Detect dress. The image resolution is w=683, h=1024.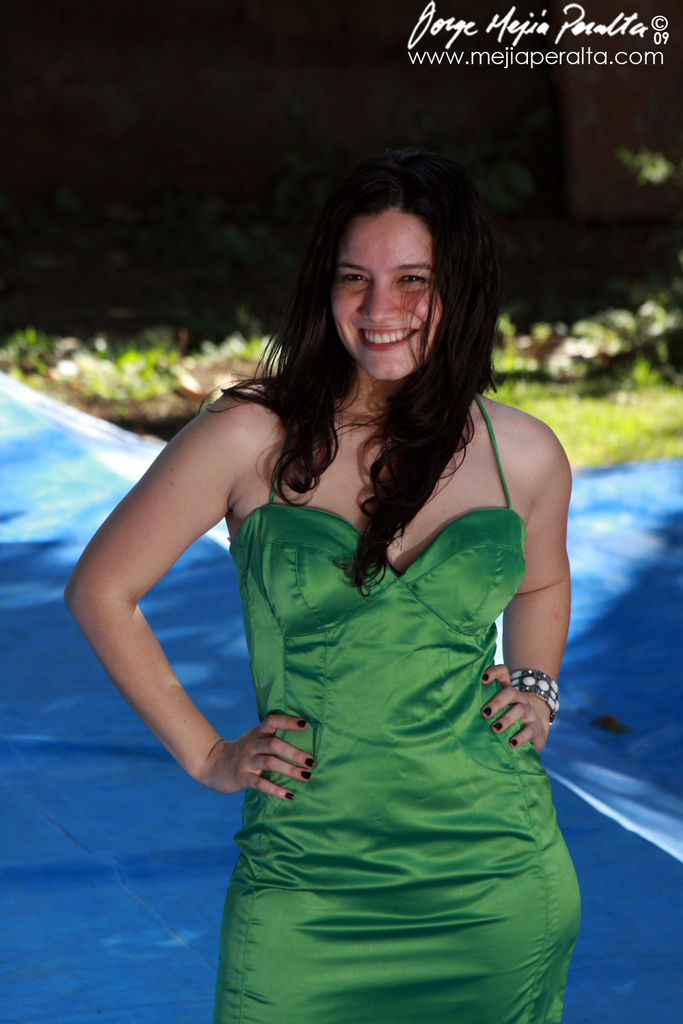
pyautogui.locateOnScreen(217, 388, 581, 1023).
